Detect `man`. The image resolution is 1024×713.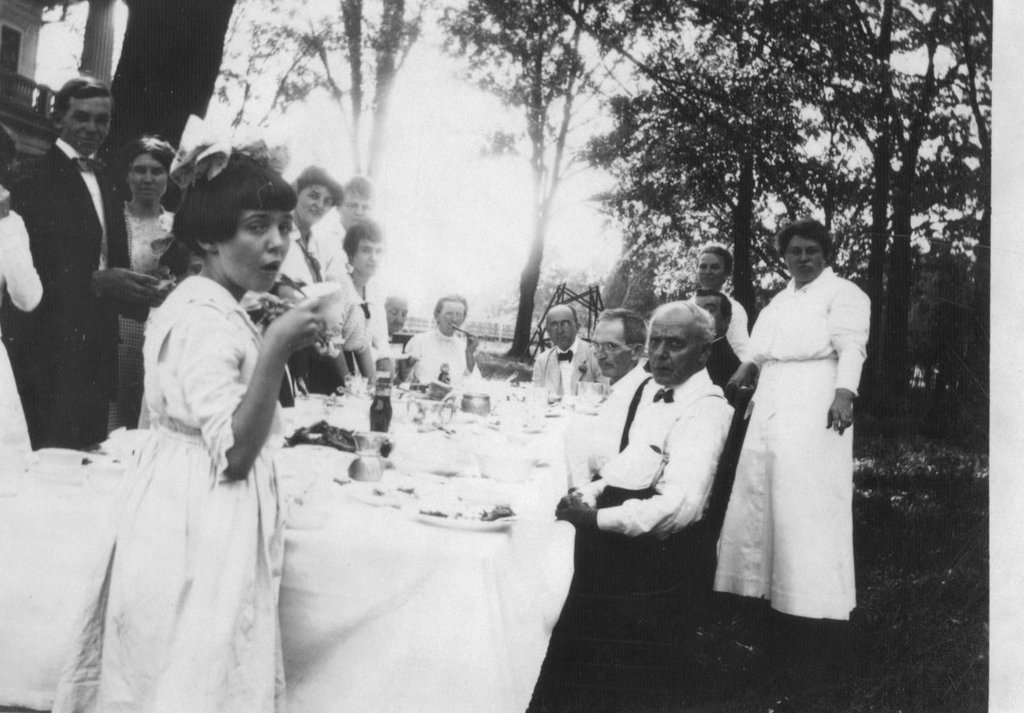
[588, 309, 662, 471].
